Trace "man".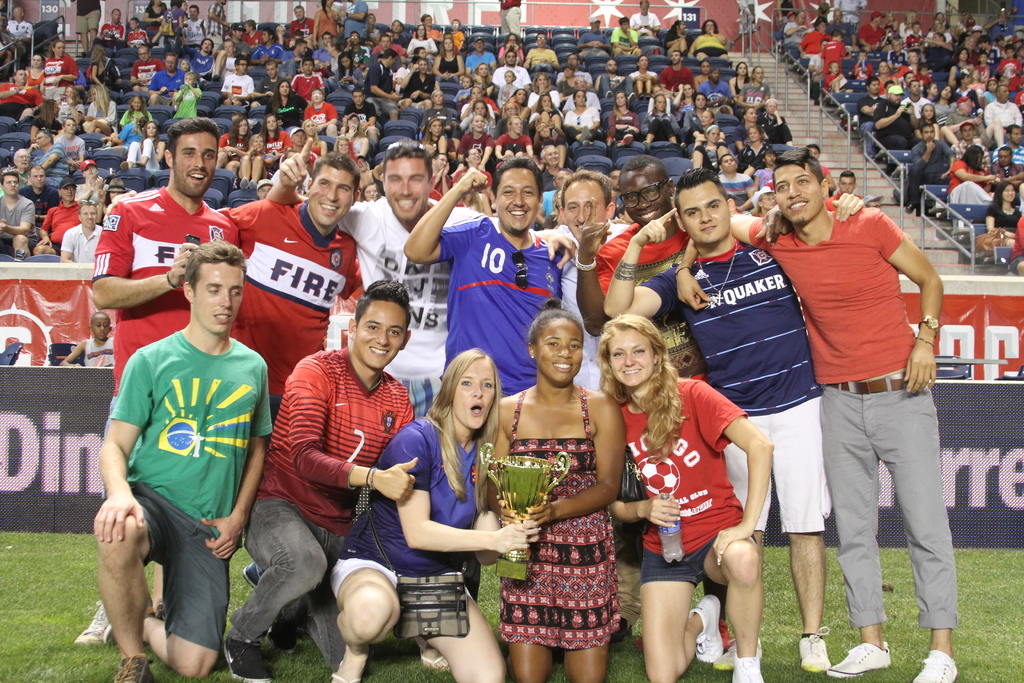
Traced to (x1=854, y1=12, x2=889, y2=55).
